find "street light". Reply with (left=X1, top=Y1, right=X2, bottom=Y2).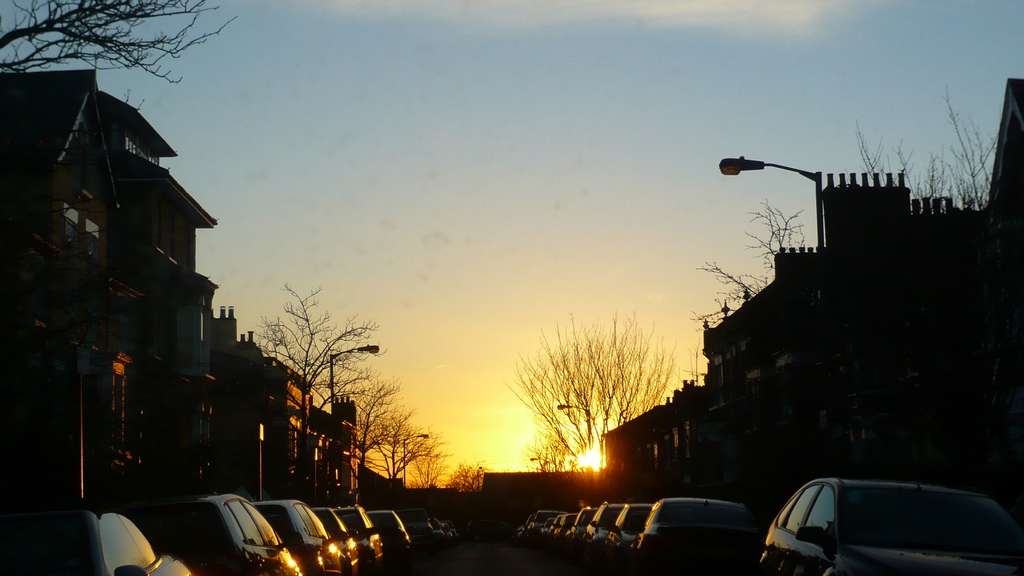
(left=321, top=340, right=388, bottom=424).
